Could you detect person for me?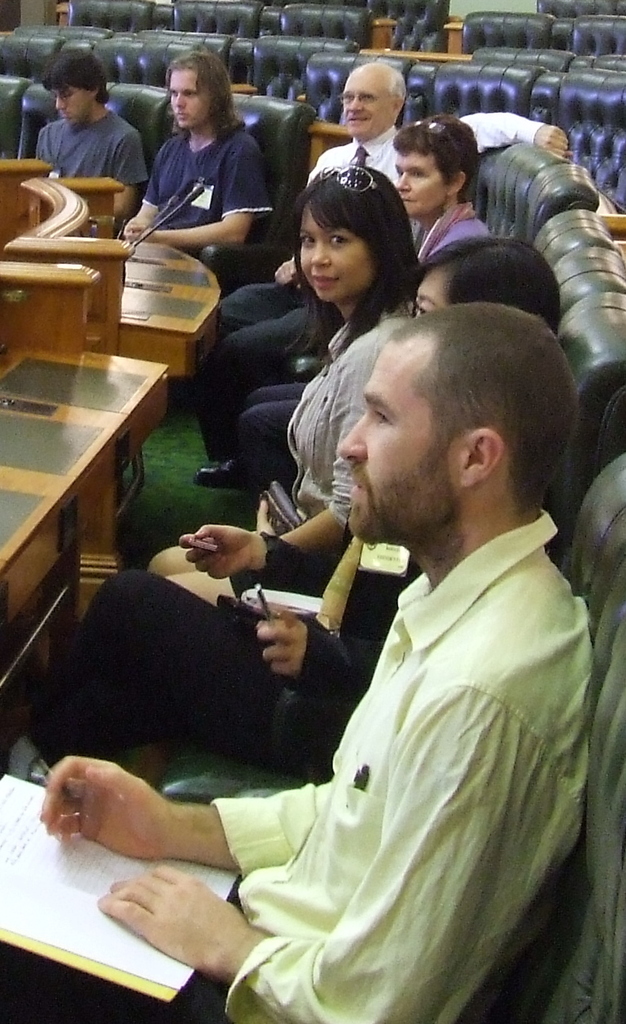
Detection result: box(113, 52, 277, 267).
